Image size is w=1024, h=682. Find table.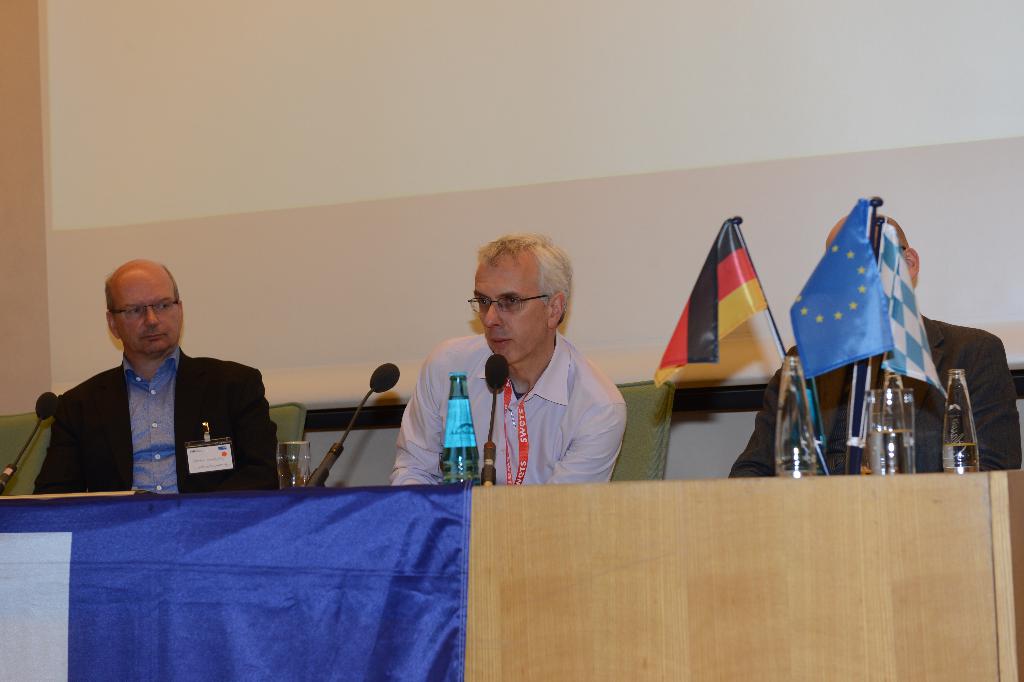
<region>0, 472, 1023, 681</region>.
